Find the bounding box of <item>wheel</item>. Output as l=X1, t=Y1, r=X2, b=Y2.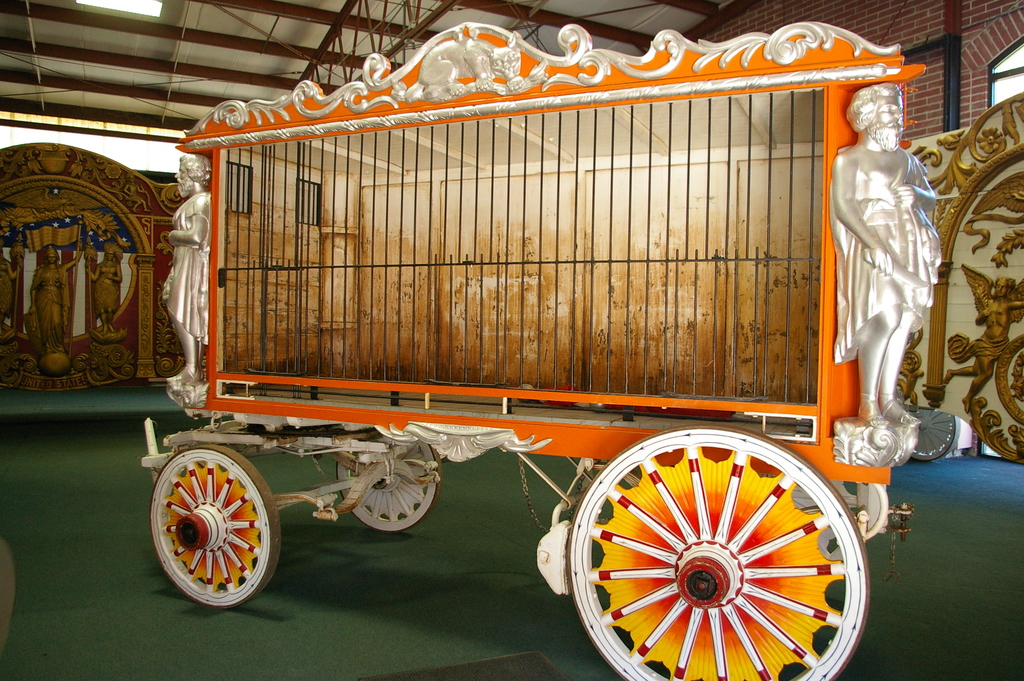
l=147, t=441, r=280, b=616.
